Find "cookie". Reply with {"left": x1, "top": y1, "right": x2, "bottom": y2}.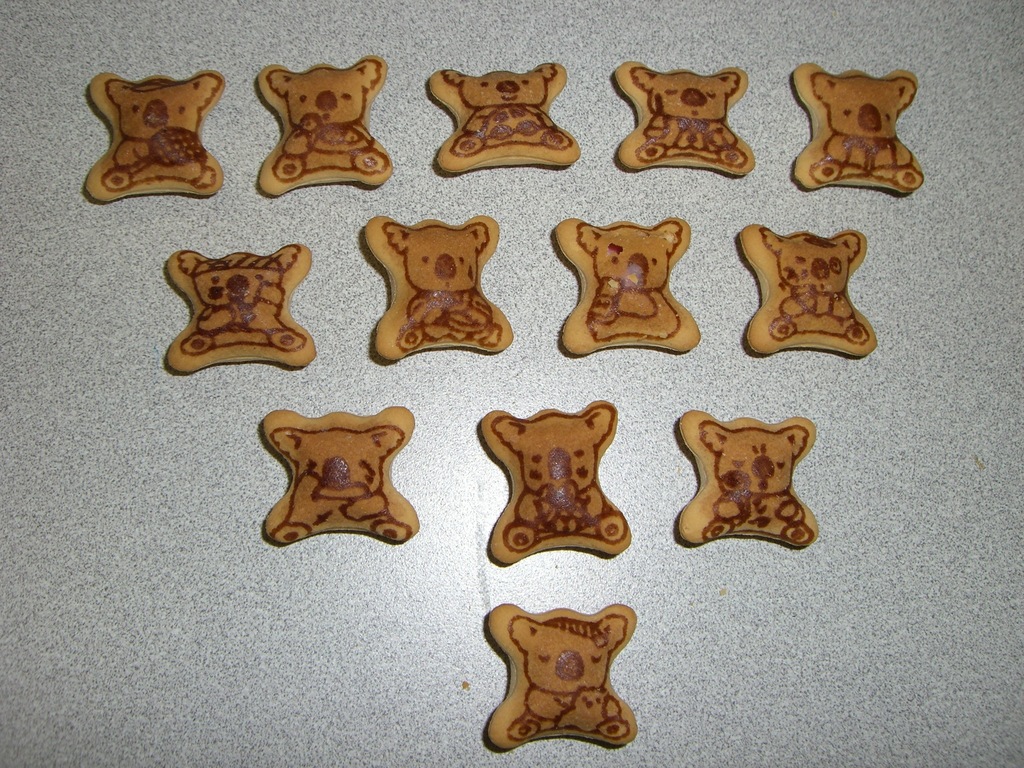
{"left": 256, "top": 54, "right": 392, "bottom": 195}.
